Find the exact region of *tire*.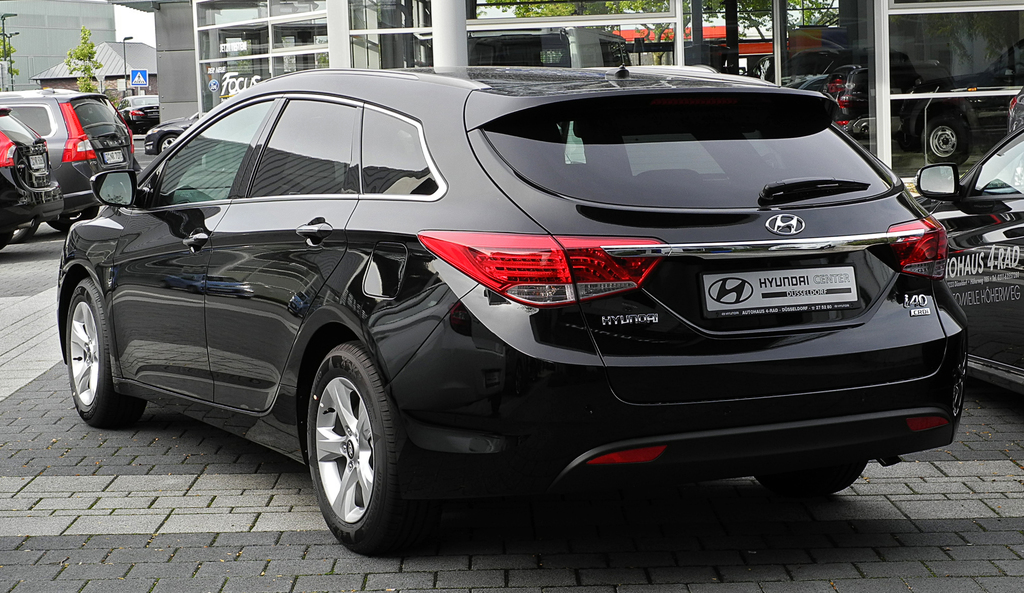
Exact region: 753:462:869:495.
